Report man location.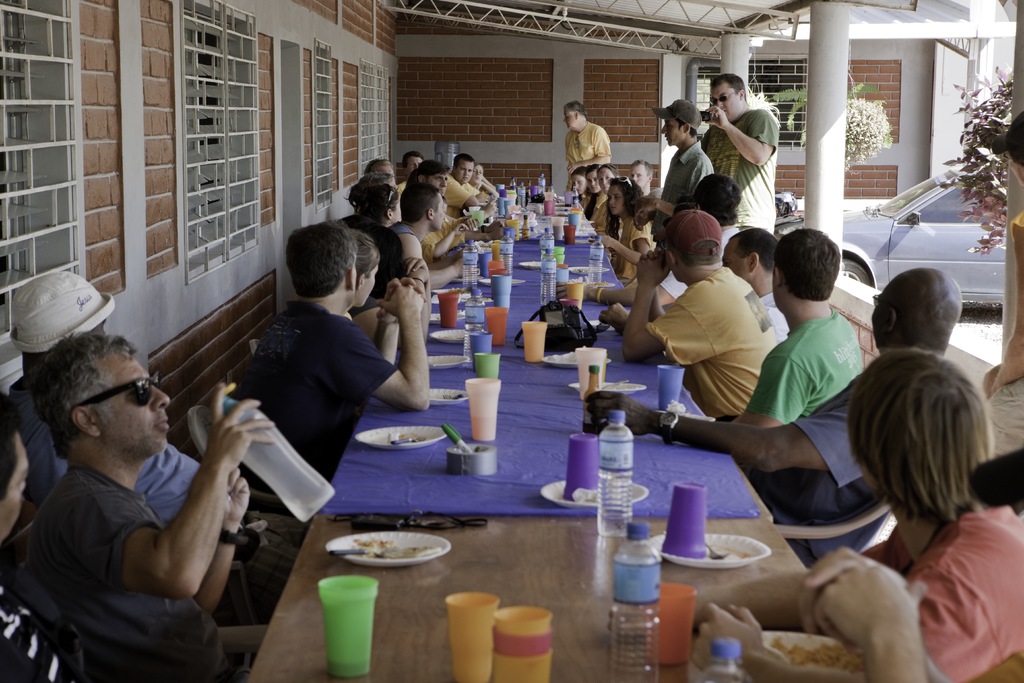
Report: 625:155:653:197.
